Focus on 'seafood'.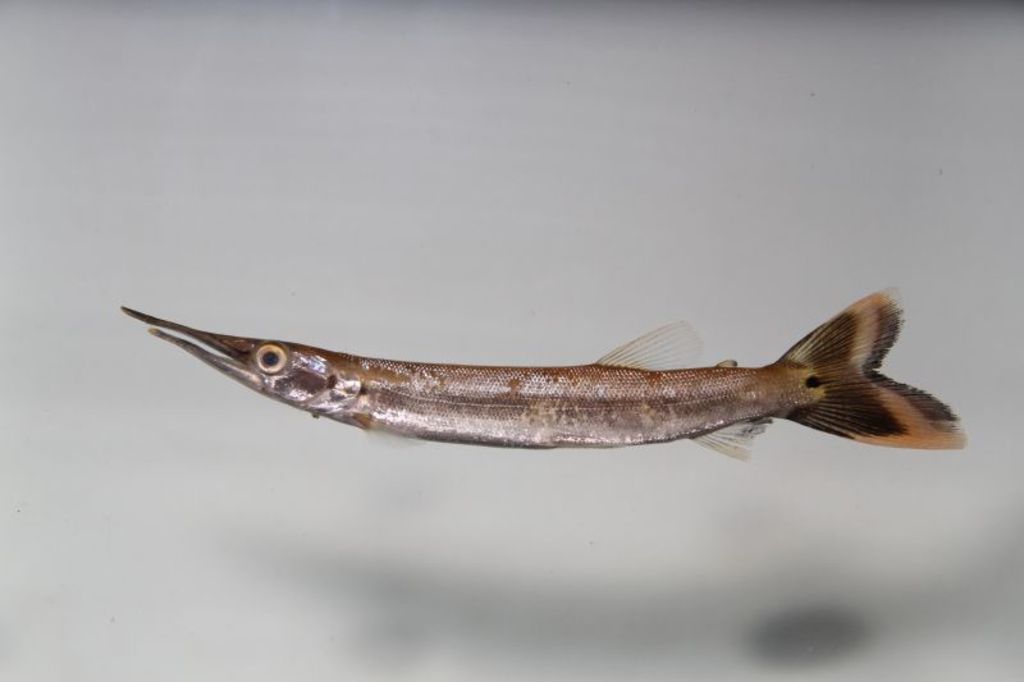
Focused at (left=122, top=285, right=965, bottom=463).
